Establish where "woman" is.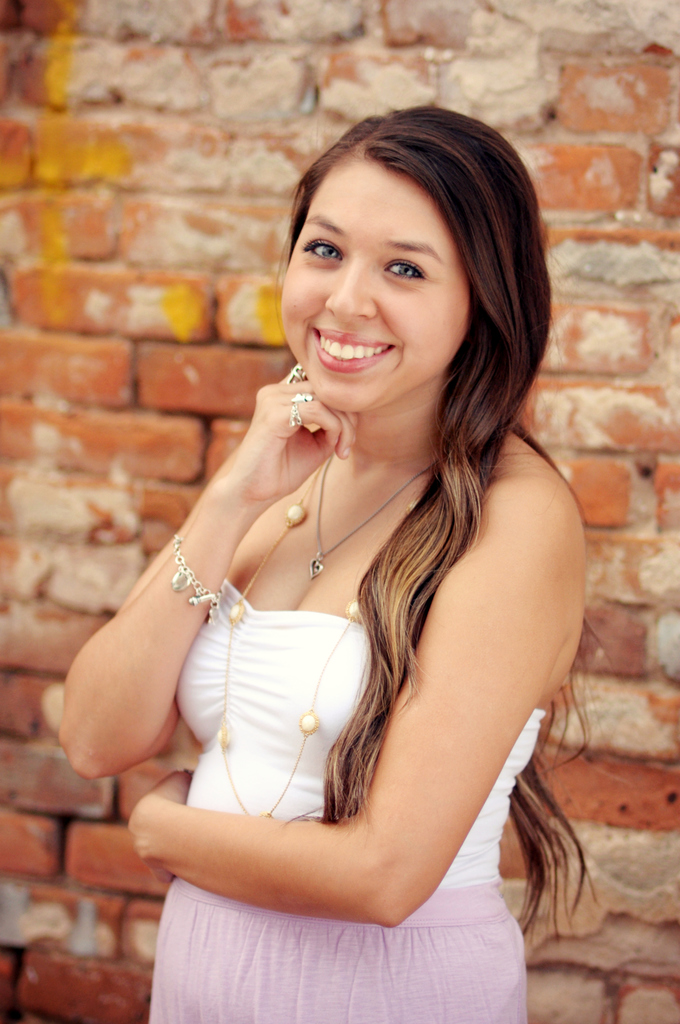
Established at <region>60, 108, 609, 1001</region>.
